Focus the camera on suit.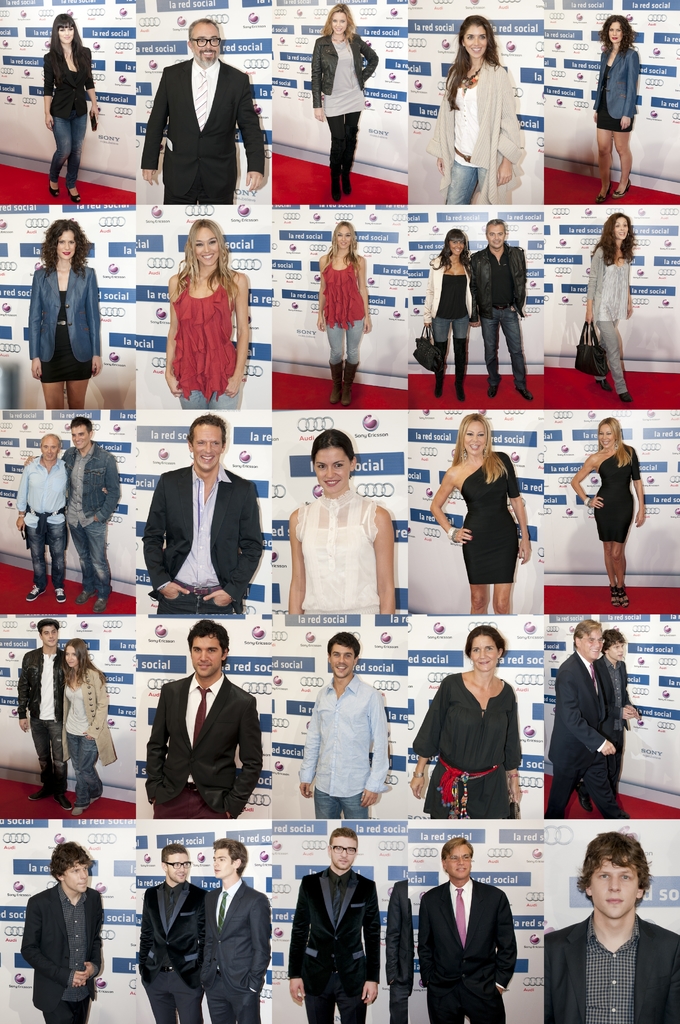
Focus region: bbox=[206, 877, 270, 1021].
